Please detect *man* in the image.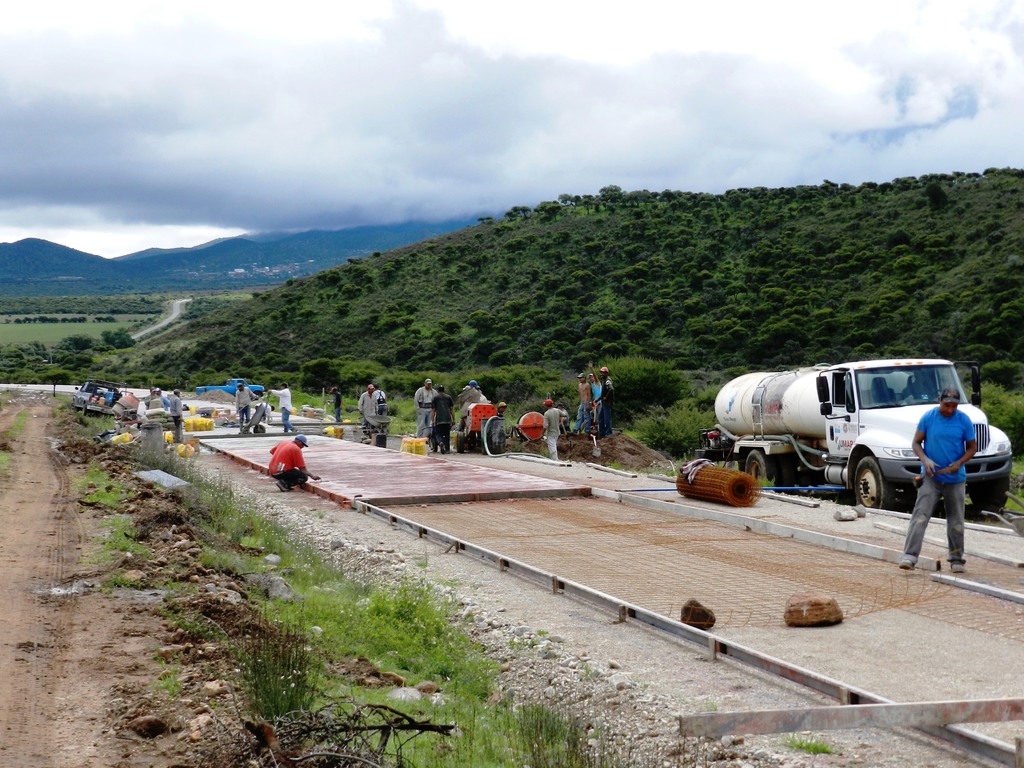
(left=265, top=428, right=329, bottom=497).
